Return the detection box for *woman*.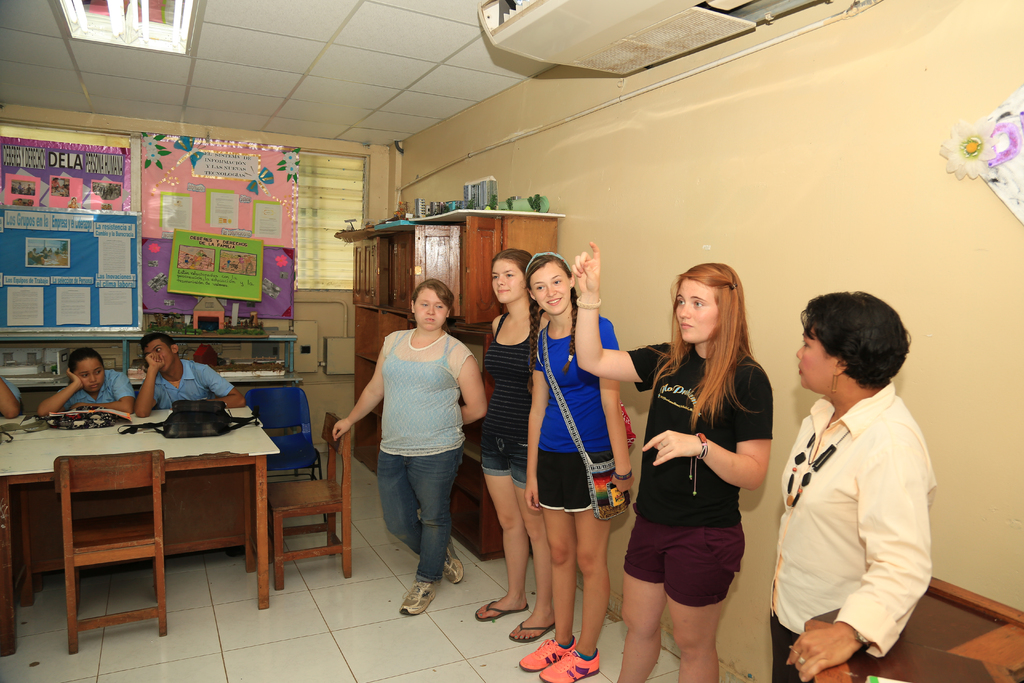
<box>561,236,772,682</box>.
